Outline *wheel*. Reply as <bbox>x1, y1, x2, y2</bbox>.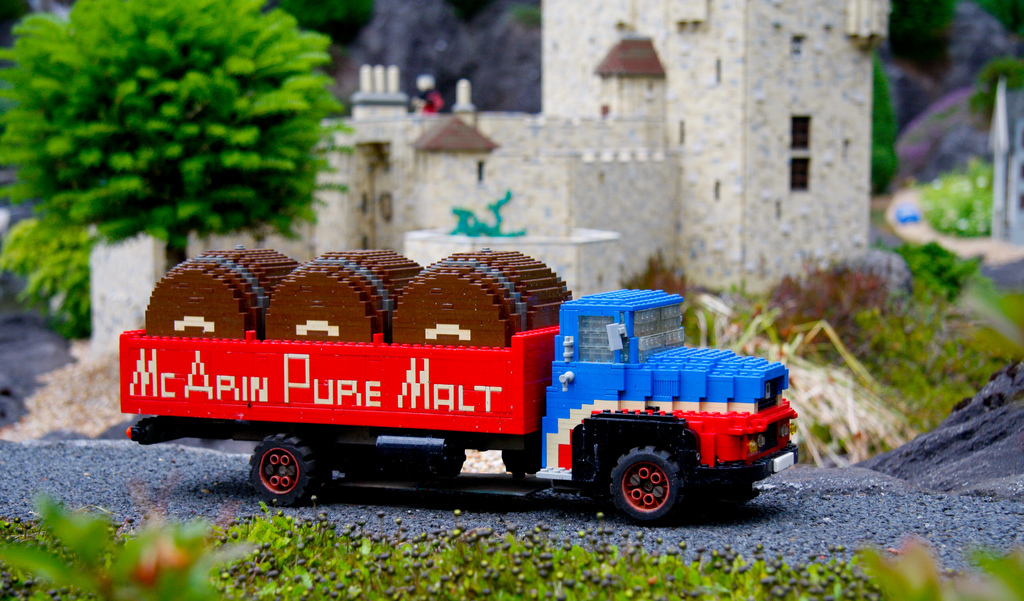
<bbox>244, 431, 321, 504</bbox>.
